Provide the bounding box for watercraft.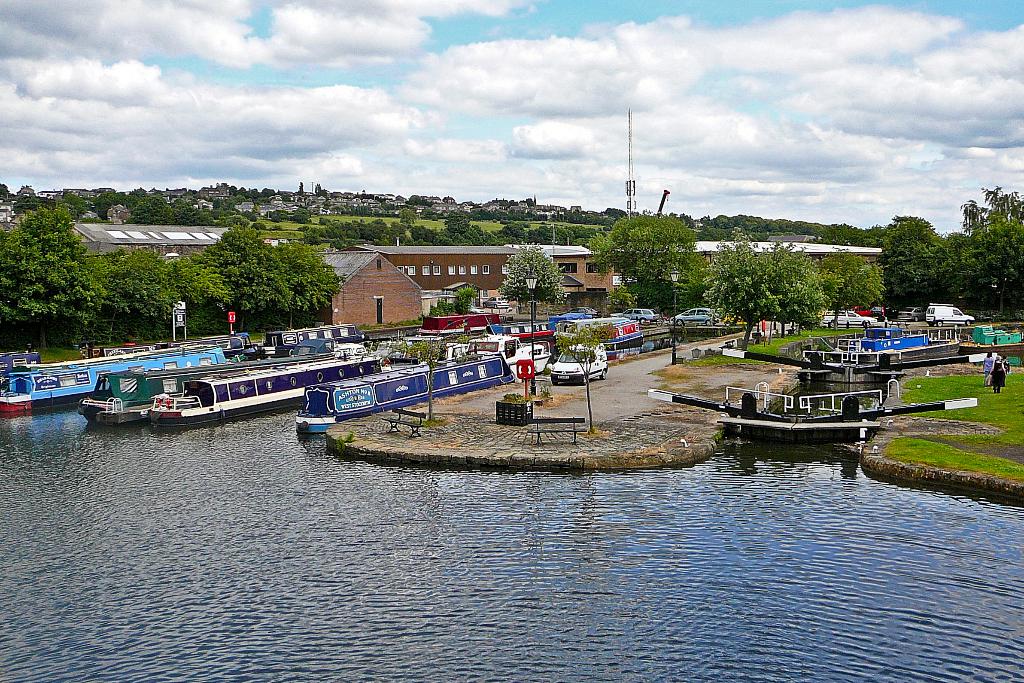
[140, 352, 382, 429].
